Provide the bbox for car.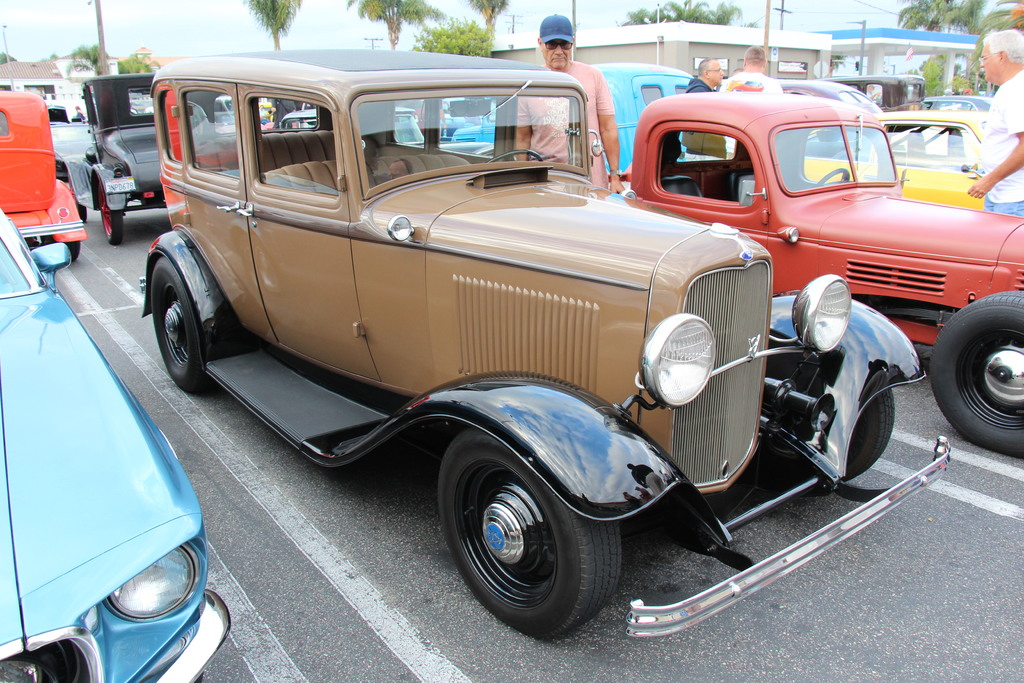
bbox=(0, 86, 93, 264).
